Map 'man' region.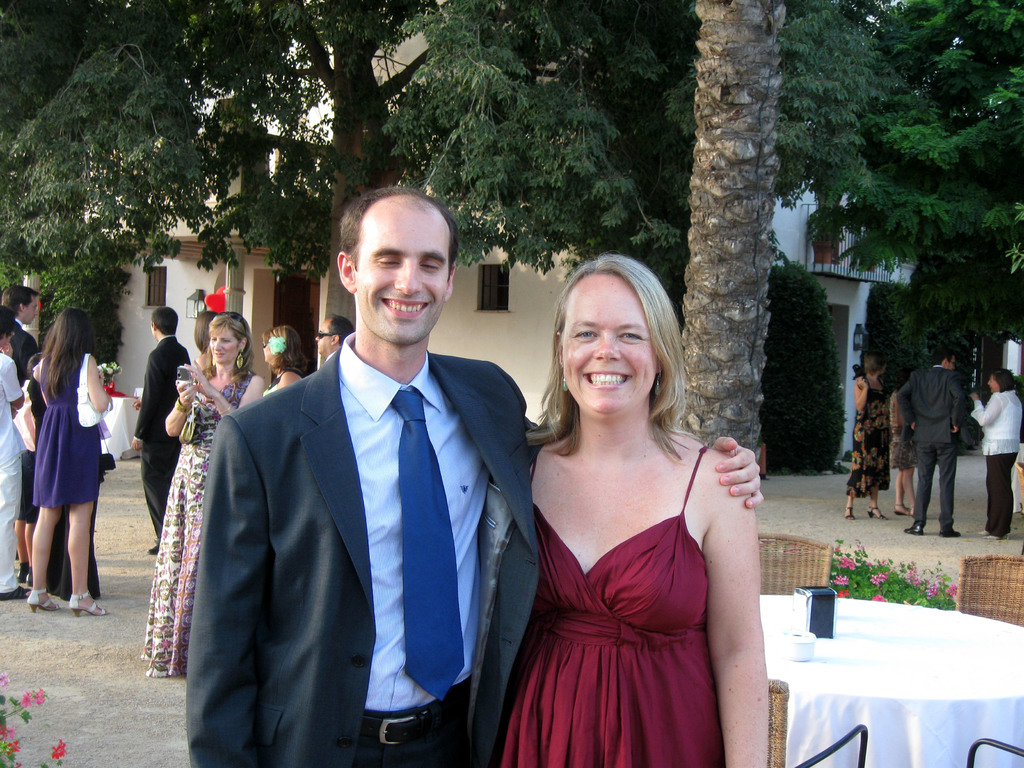
Mapped to box=[317, 315, 355, 359].
